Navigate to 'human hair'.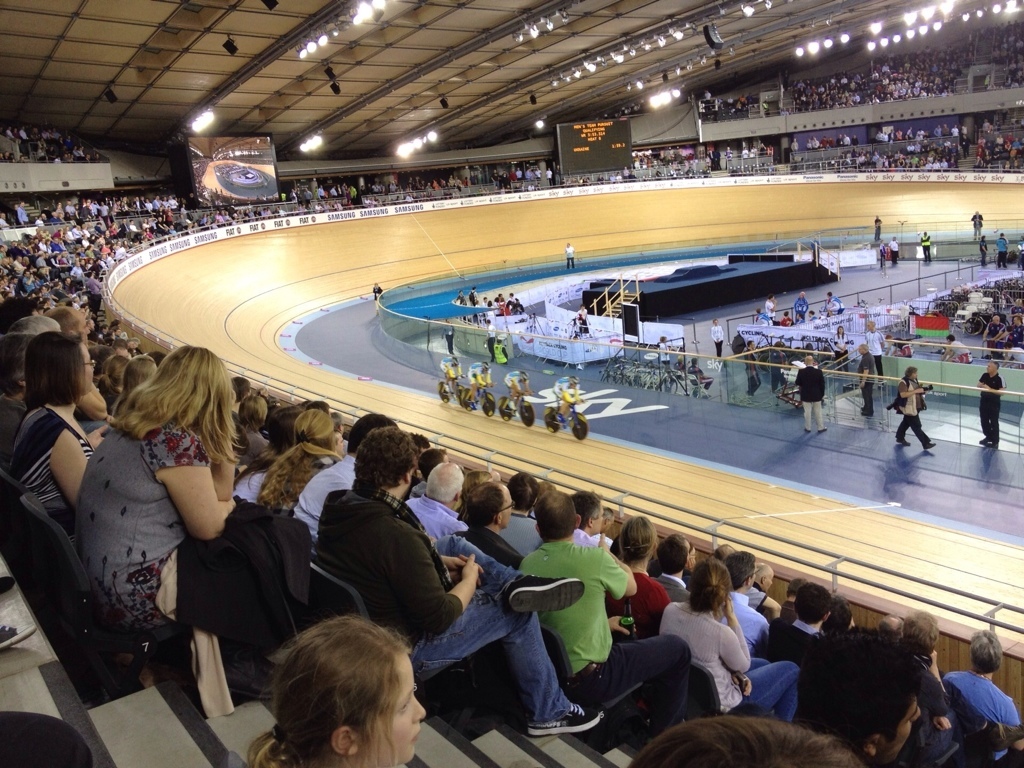
Navigation target: 423,465,466,505.
